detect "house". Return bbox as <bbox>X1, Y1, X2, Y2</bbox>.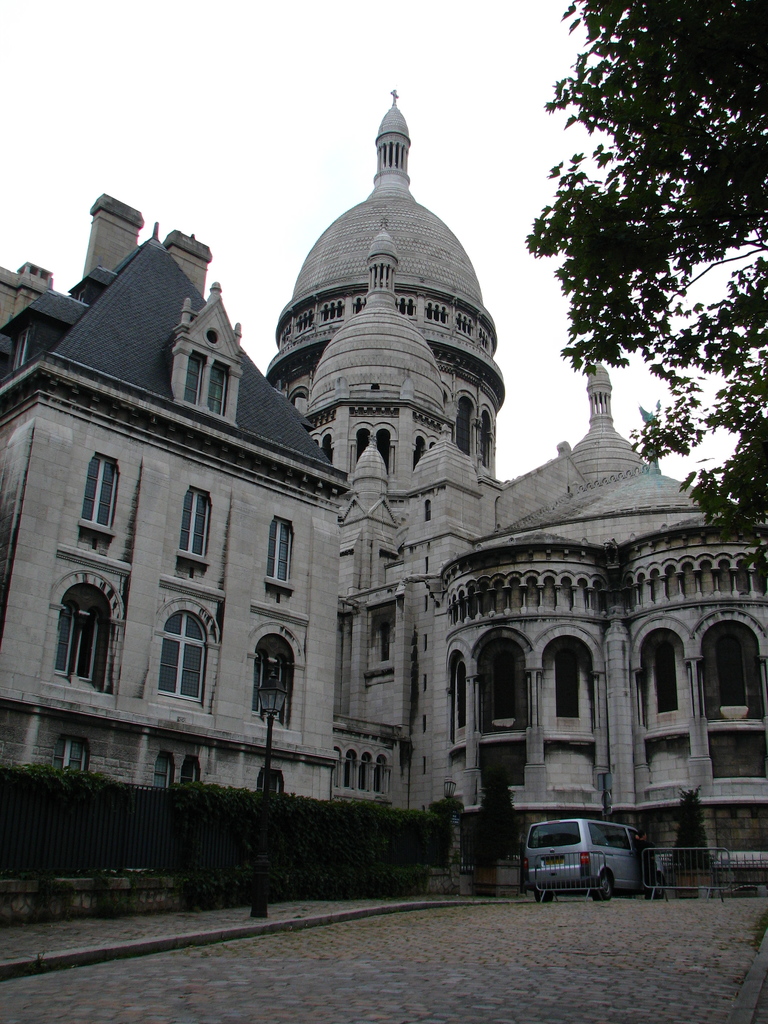
<bbox>423, 344, 767, 886</bbox>.
